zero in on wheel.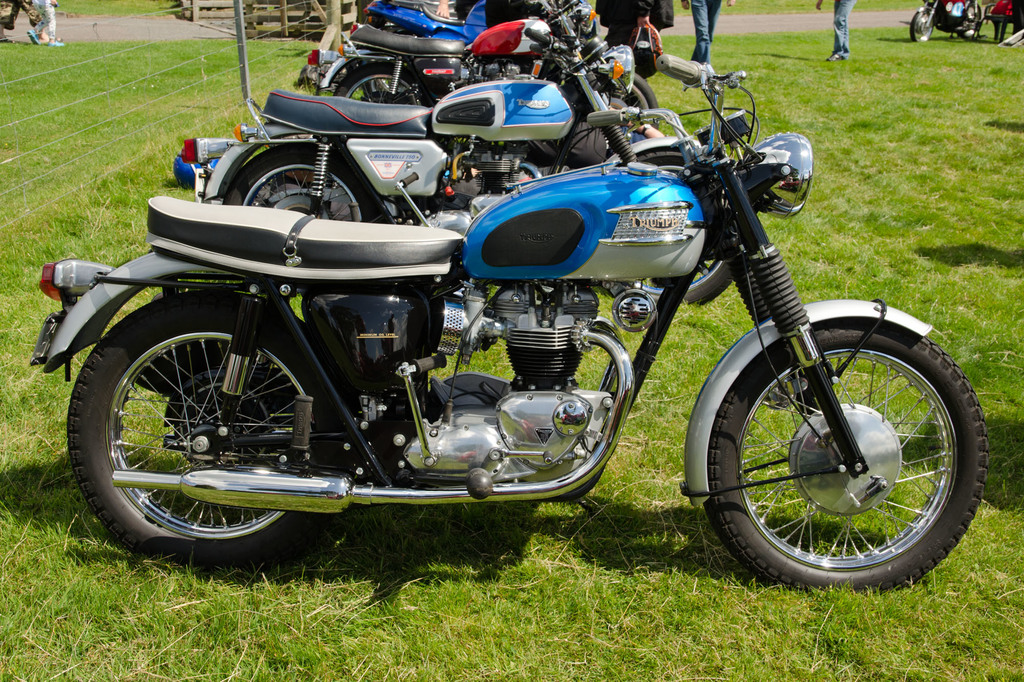
Zeroed in: bbox(333, 60, 434, 107).
